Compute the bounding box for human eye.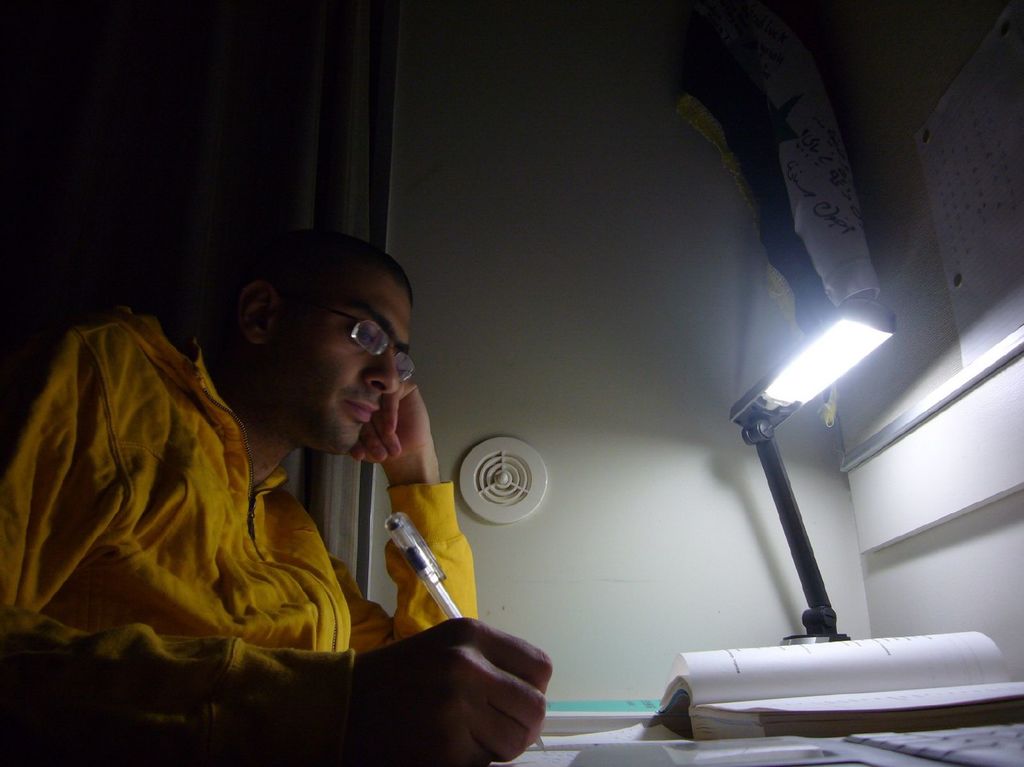
(left=345, top=325, right=378, bottom=347).
